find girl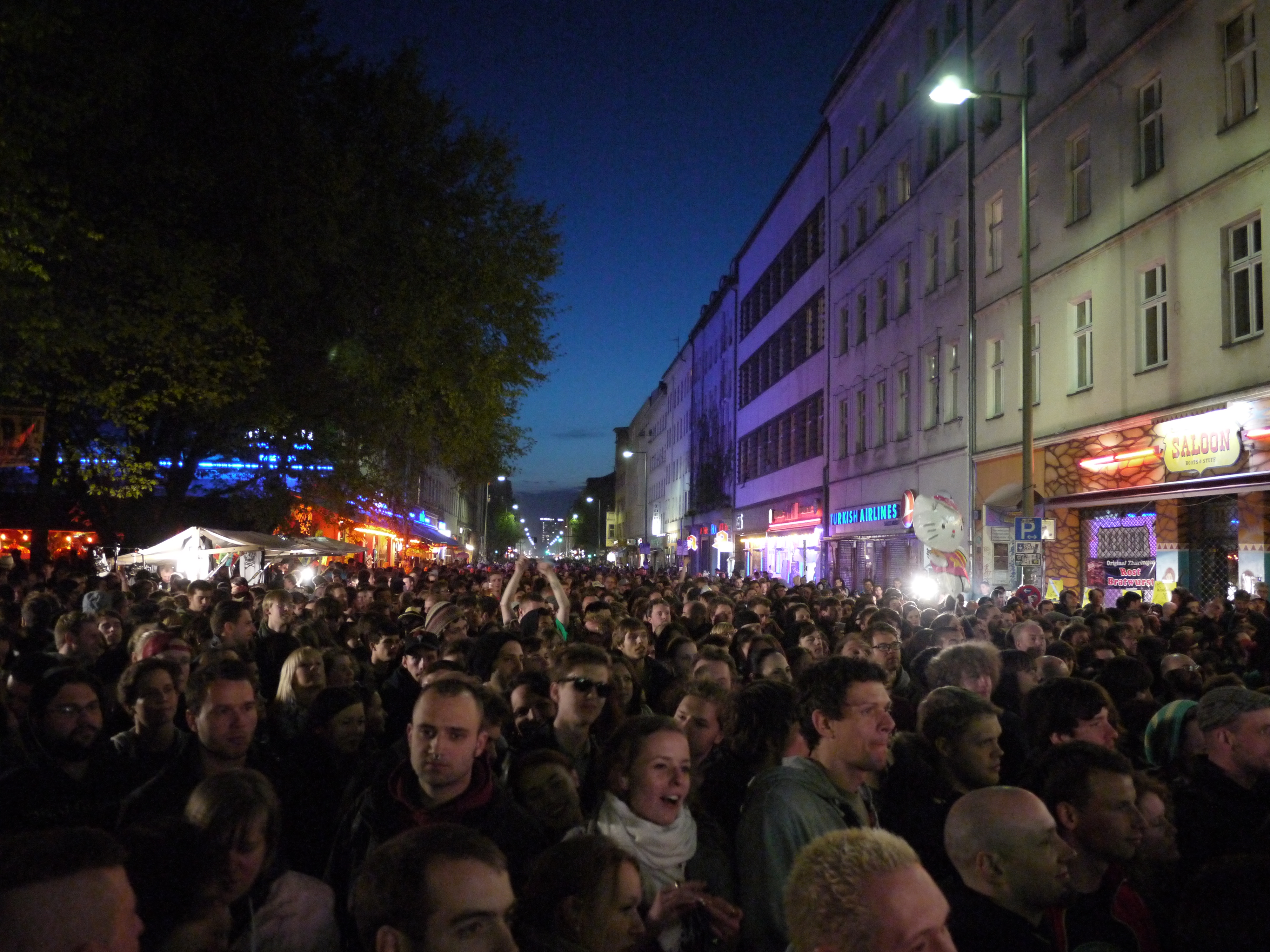
pyautogui.locateOnScreen(212, 202, 223, 214)
